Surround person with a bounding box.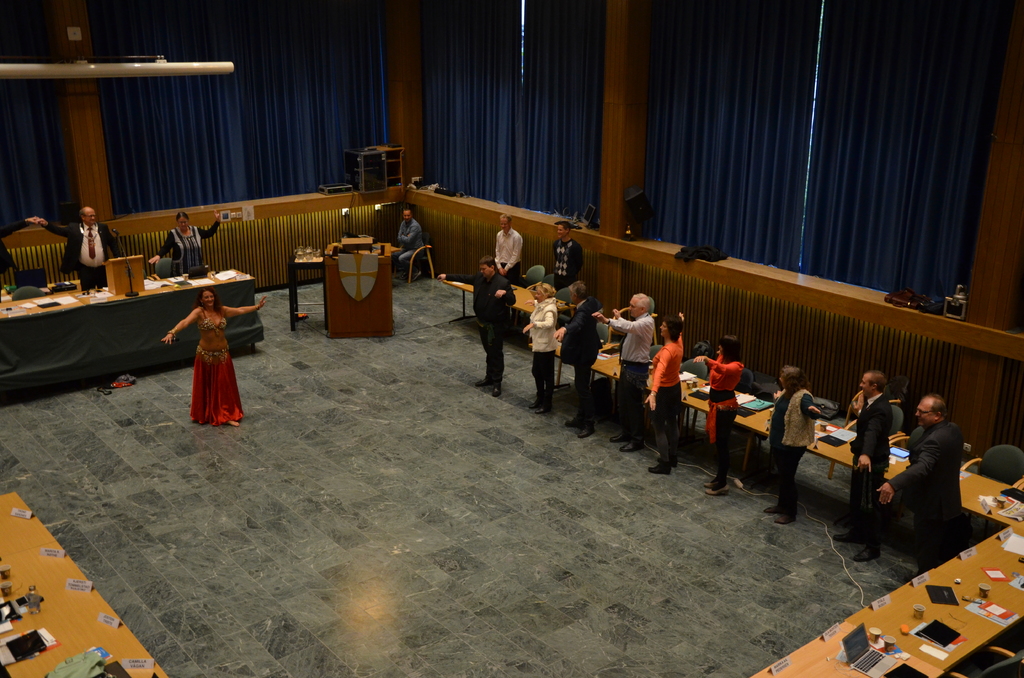
box=[465, 250, 515, 398].
